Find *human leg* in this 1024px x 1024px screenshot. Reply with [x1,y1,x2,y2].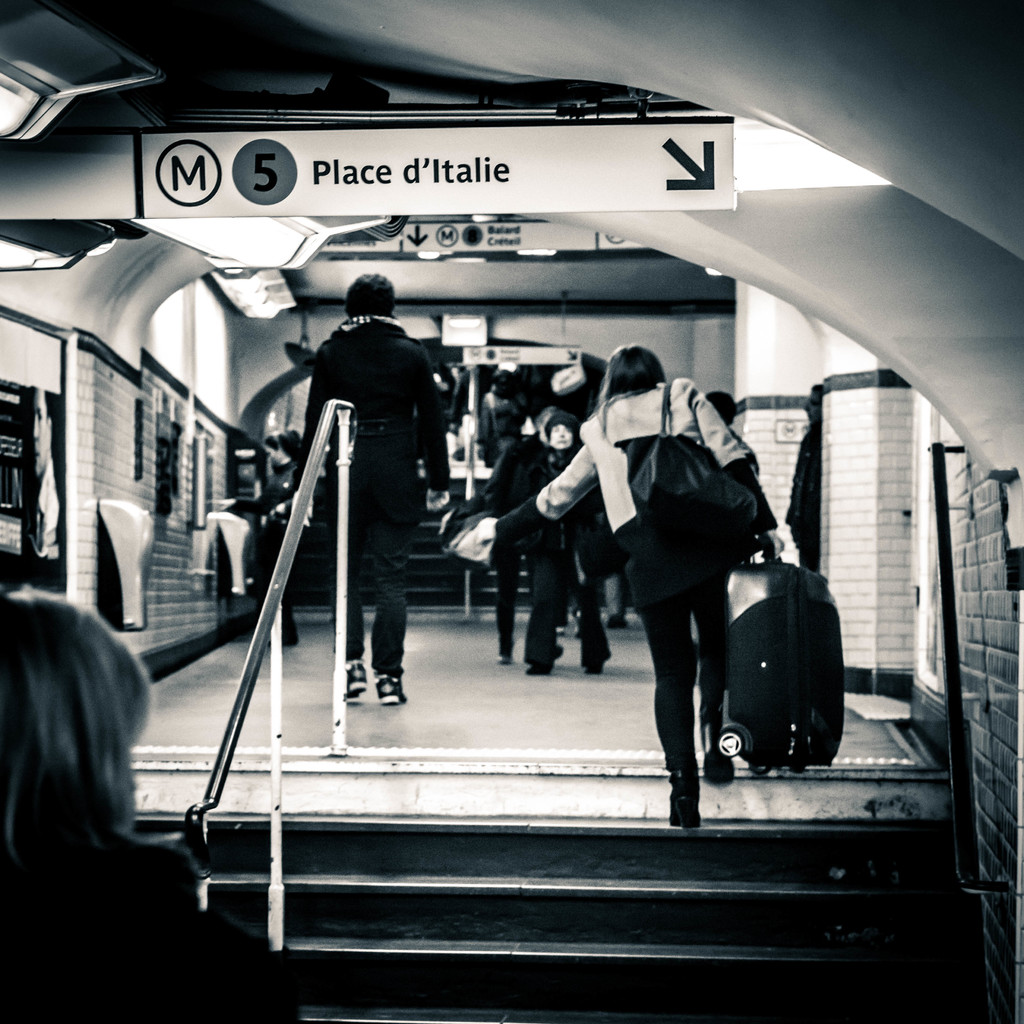
[627,605,705,831].
